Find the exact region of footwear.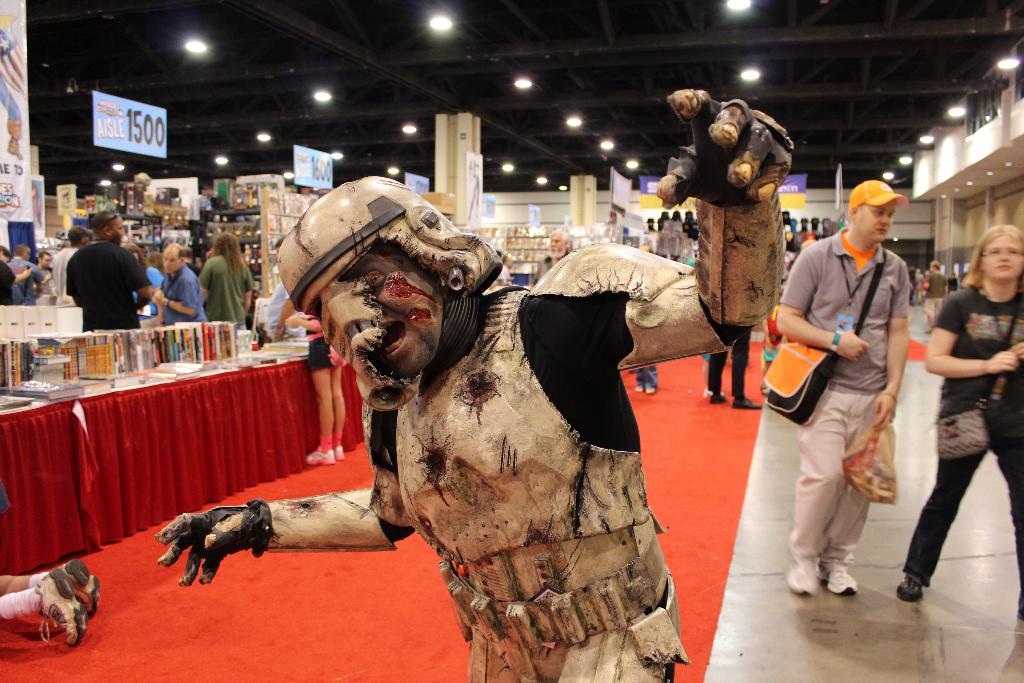
Exact region: x1=703 y1=392 x2=731 y2=404.
